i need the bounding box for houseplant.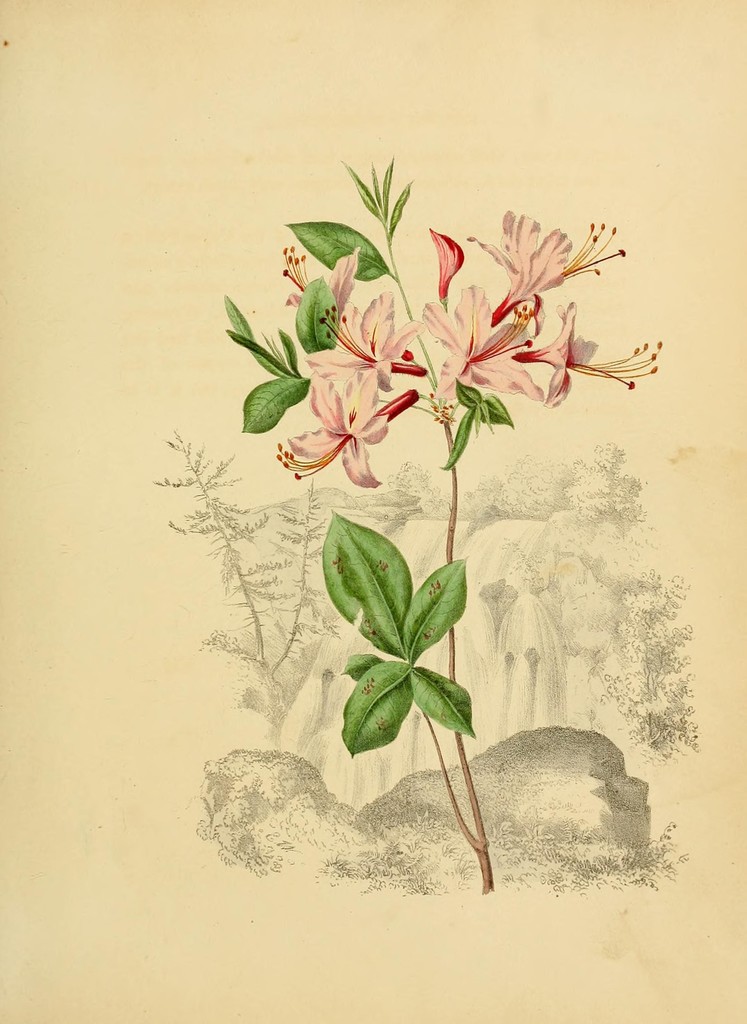
Here it is: (221,151,665,895).
